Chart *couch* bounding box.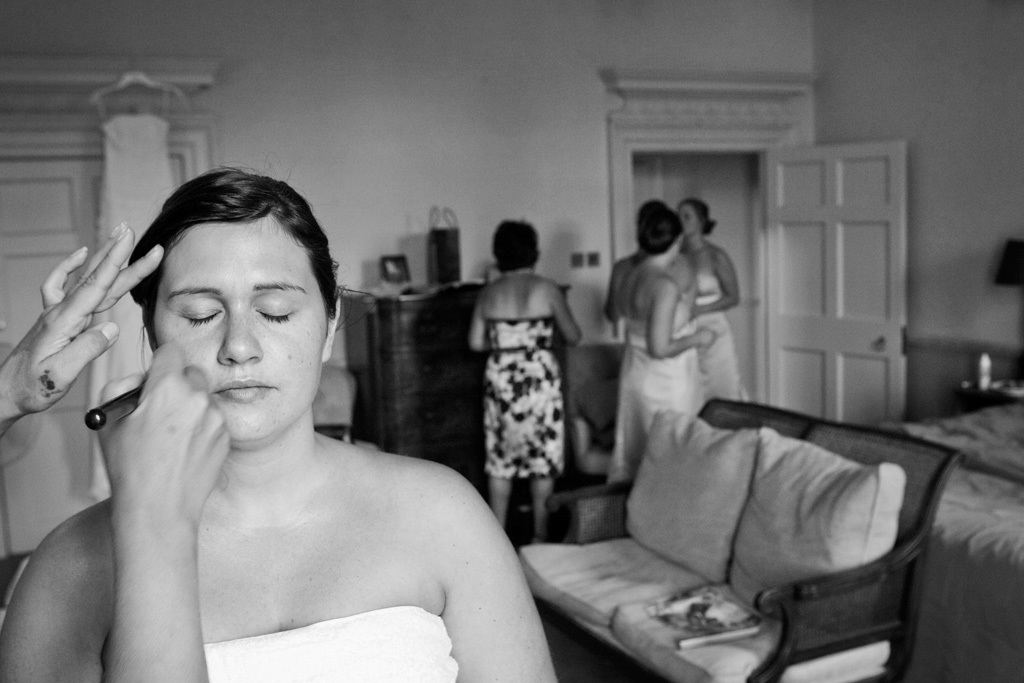
Charted: l=509, t=393, r=967, b=682.
